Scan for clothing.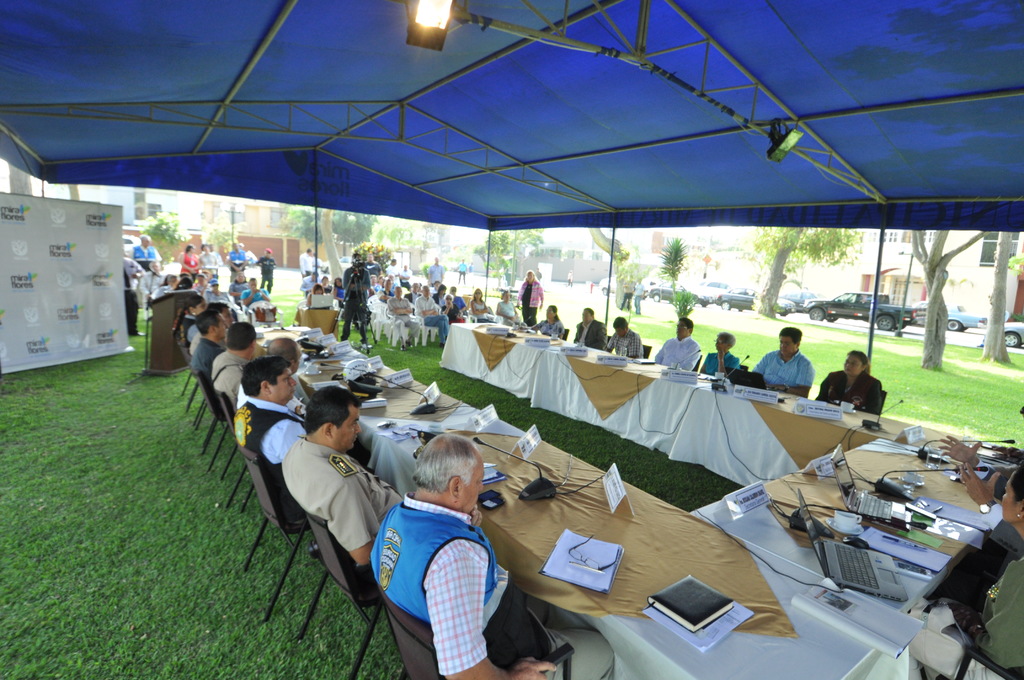
Scan result: bbox(297, 251, 311, 281).
